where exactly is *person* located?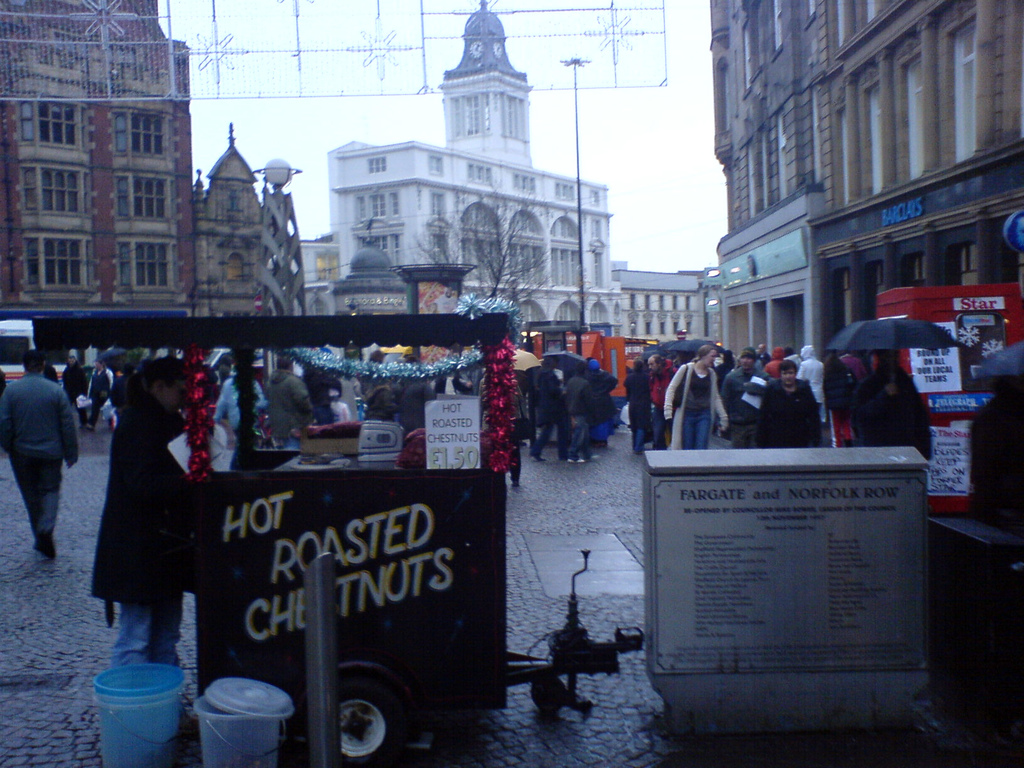
Its bounding box is <region>210, 363, 268, 445</region>.
